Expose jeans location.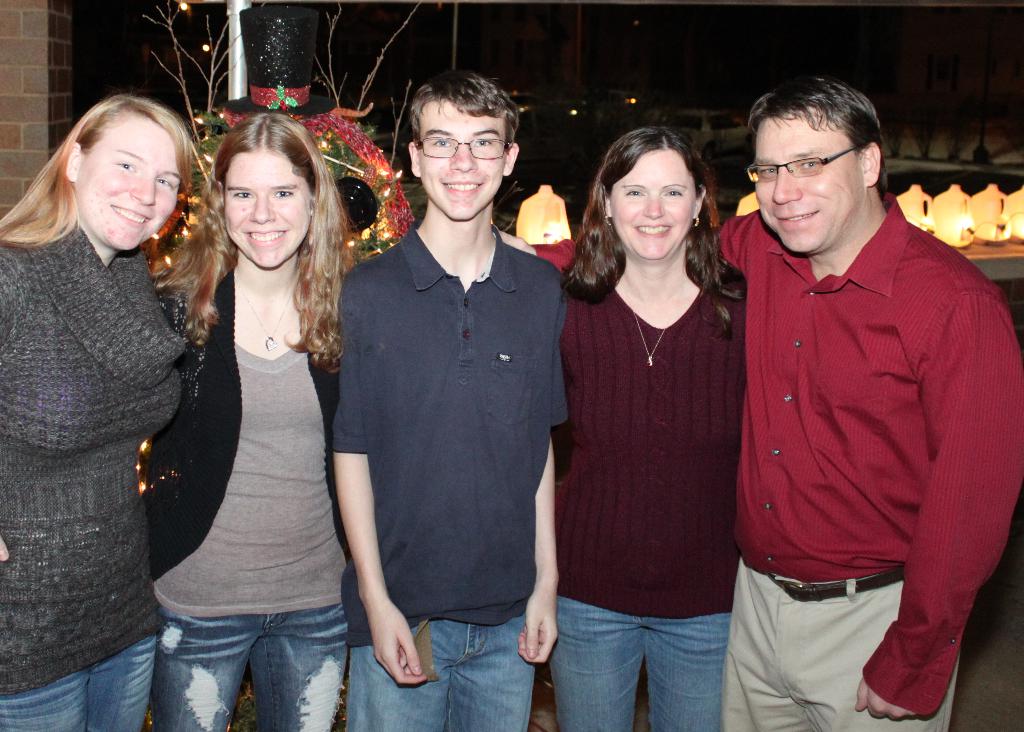
Exposed at l=152, t=584, r=350, b=731.
